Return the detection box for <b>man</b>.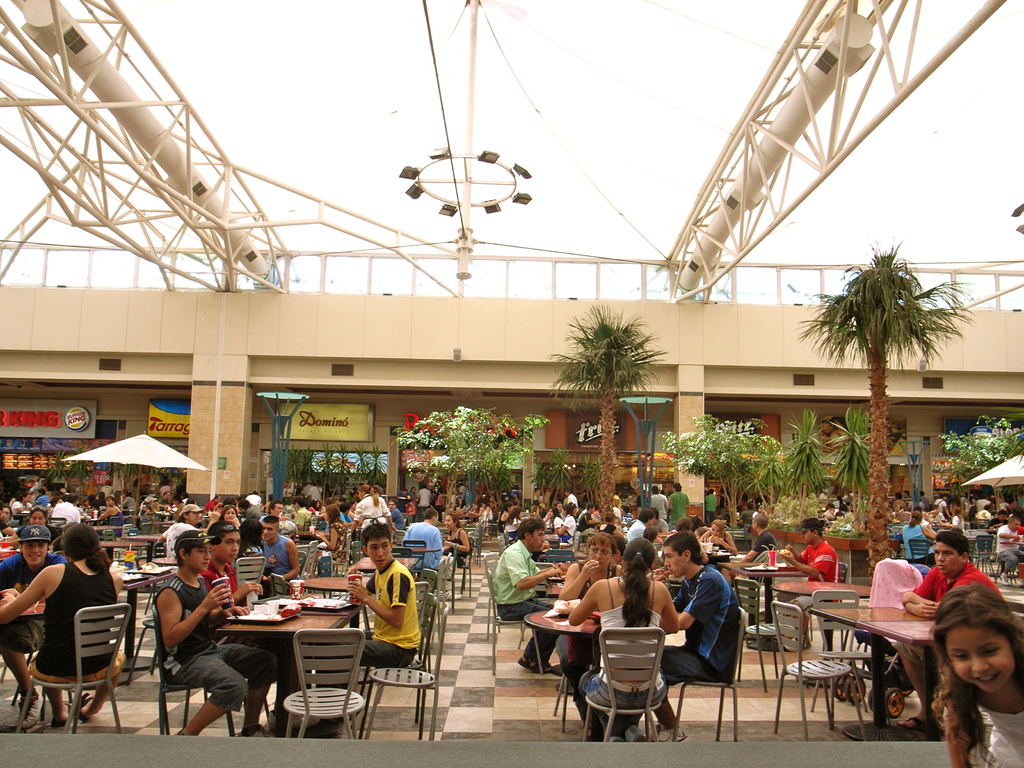
(739,504,755,535).
